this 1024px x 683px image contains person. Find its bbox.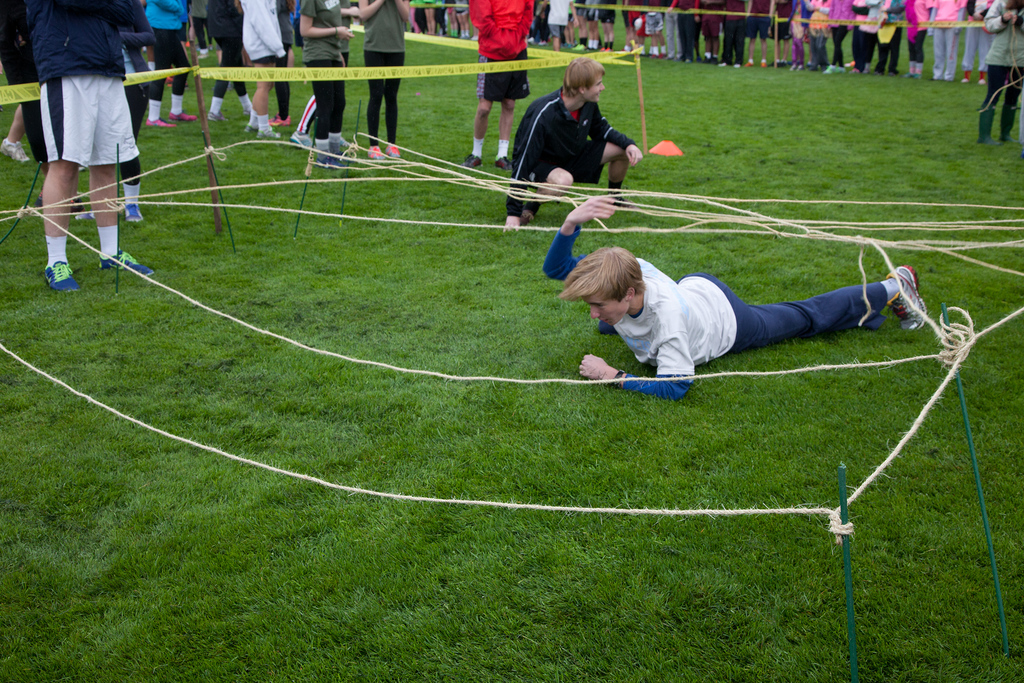
bbox=(878, 0, 907, 72).
